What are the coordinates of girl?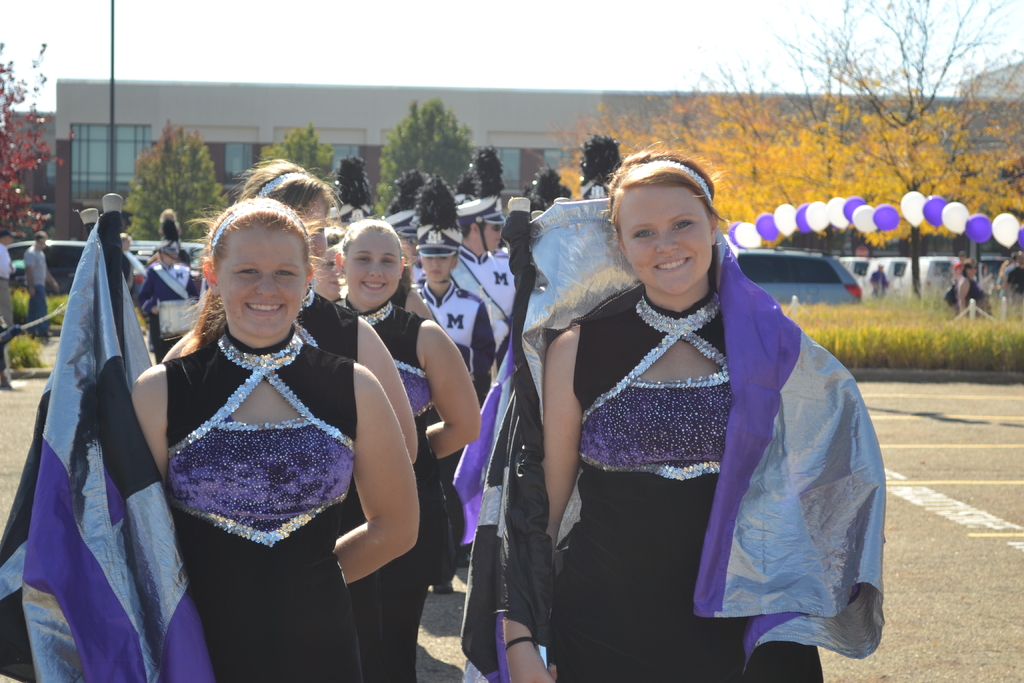
detection(330, 224, 475, 575).
